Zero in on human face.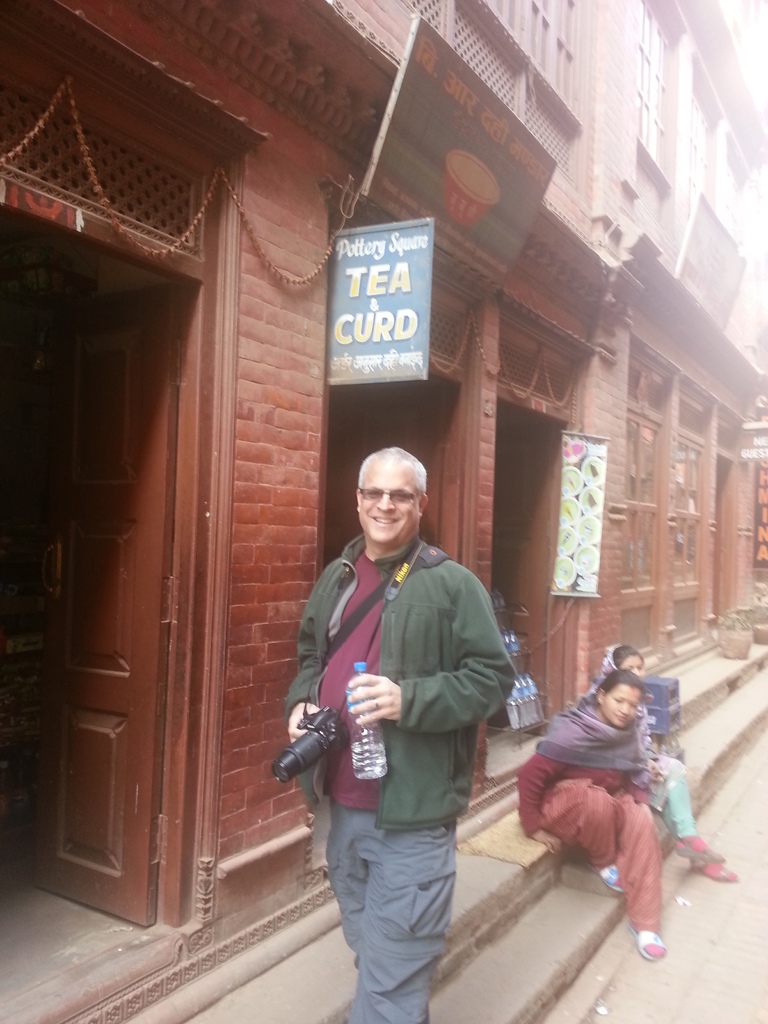
Zeroed in: locate(605, 684, 639, 728).
